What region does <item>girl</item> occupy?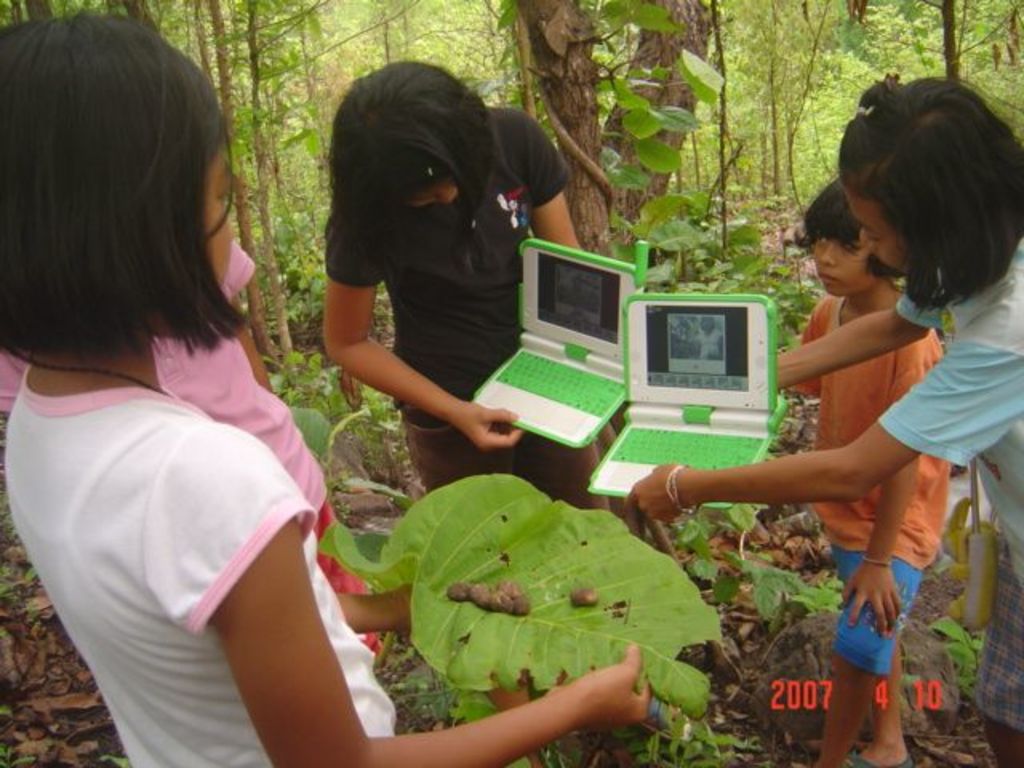
bbox(325, 59, 693, 766).
